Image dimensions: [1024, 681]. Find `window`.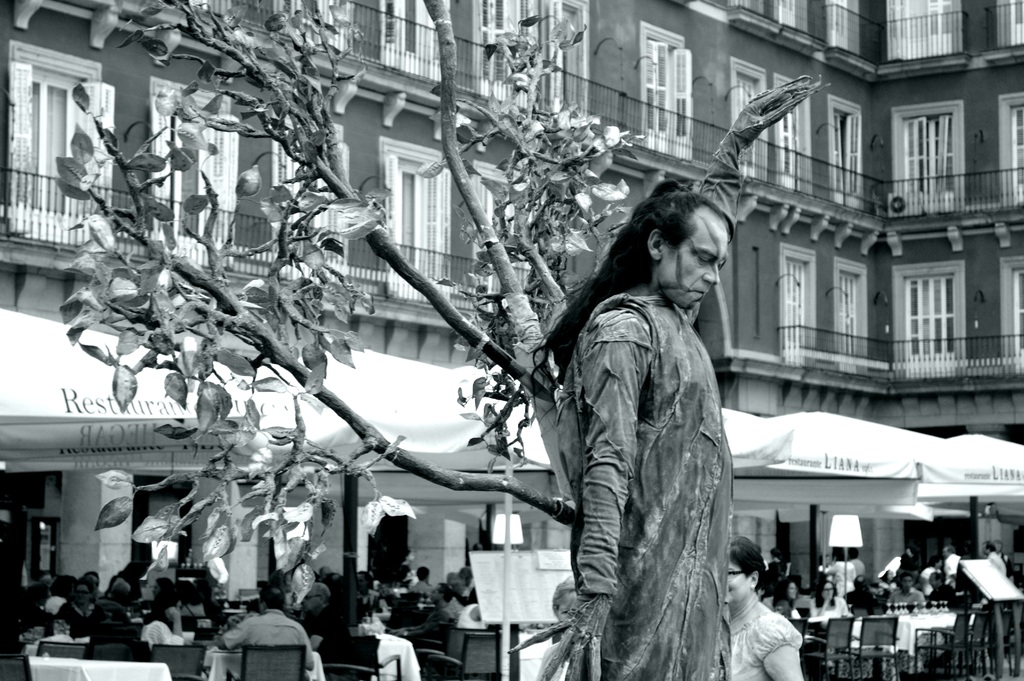
[821, 93, 862, 203].
